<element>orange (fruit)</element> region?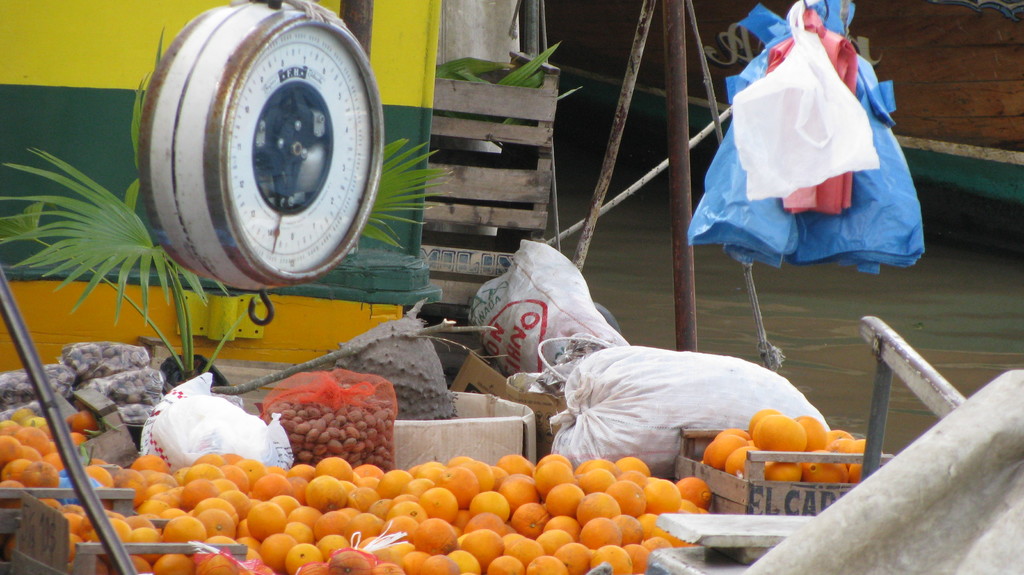
bbox=[427, 550, 468, 570]
